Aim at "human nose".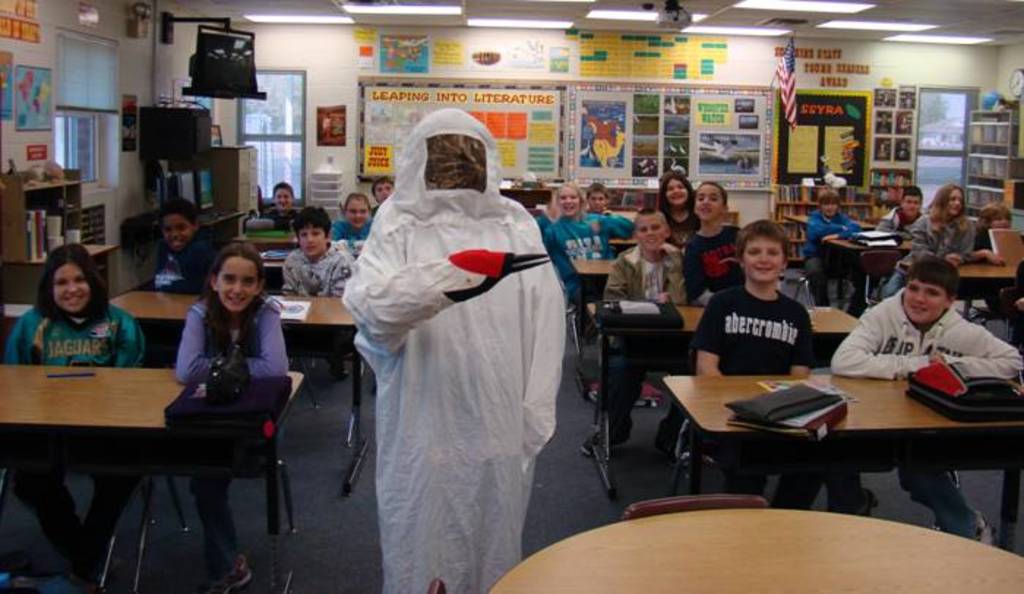
Aimed at [233,279,244,291].
